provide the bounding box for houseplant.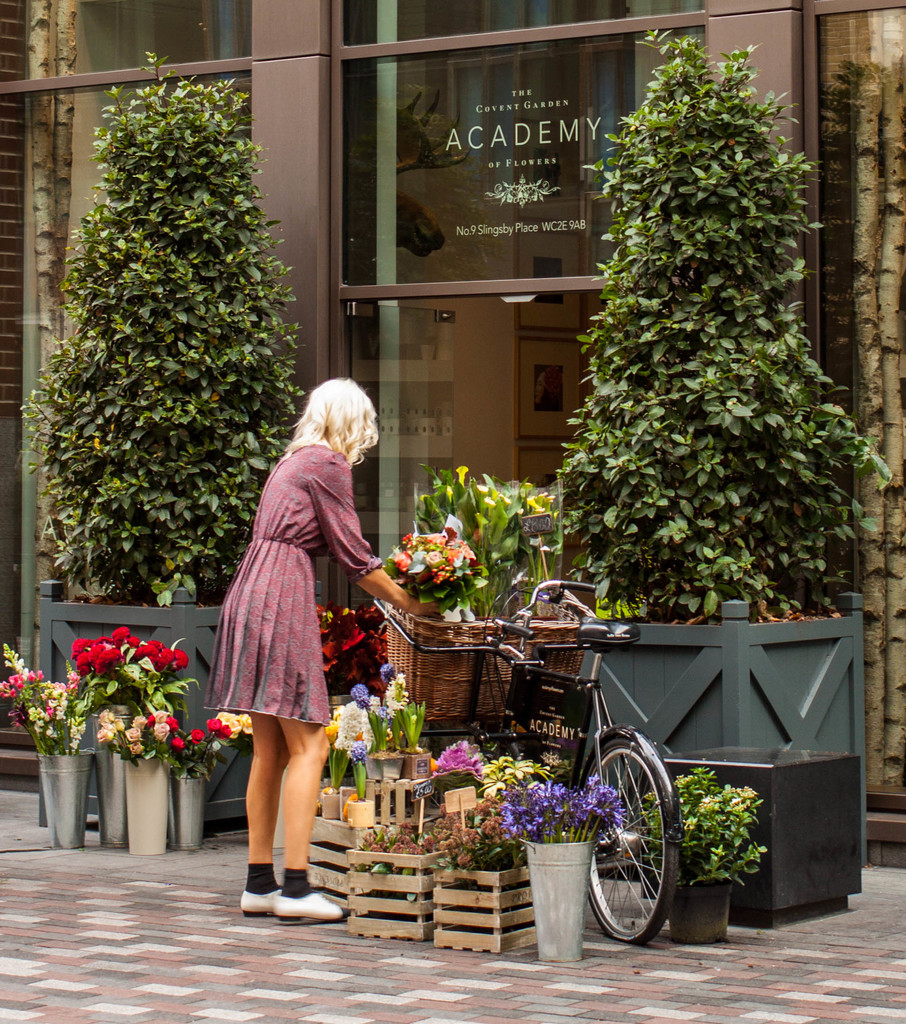
Rect(76, 613, 188, 855).
